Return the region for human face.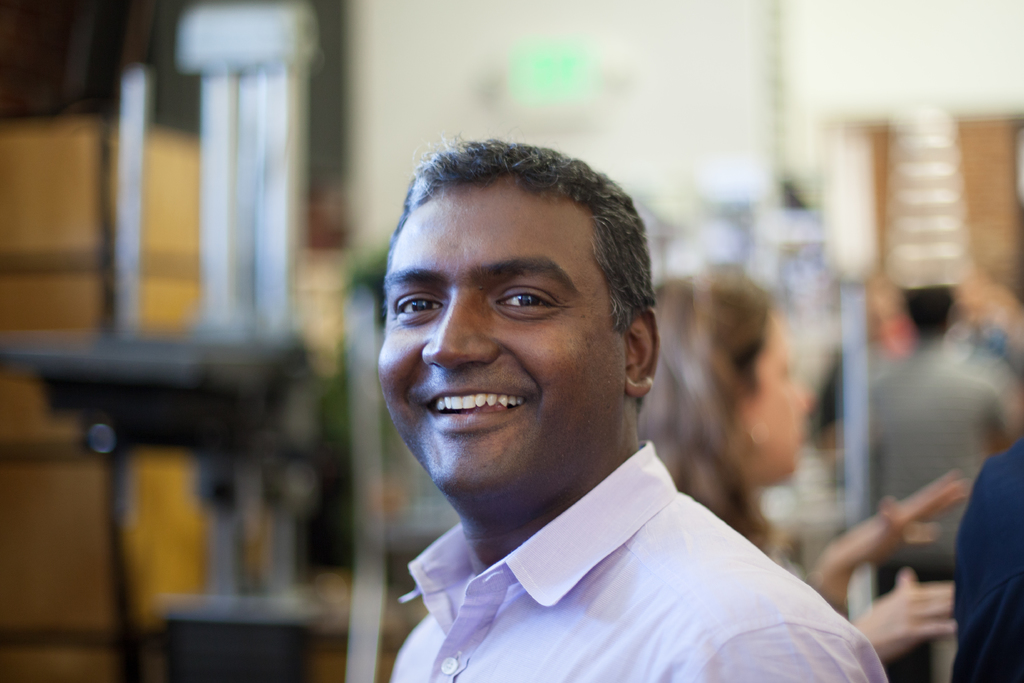
pyautogui.locateOnScreen(739, 302, 817, 482).
